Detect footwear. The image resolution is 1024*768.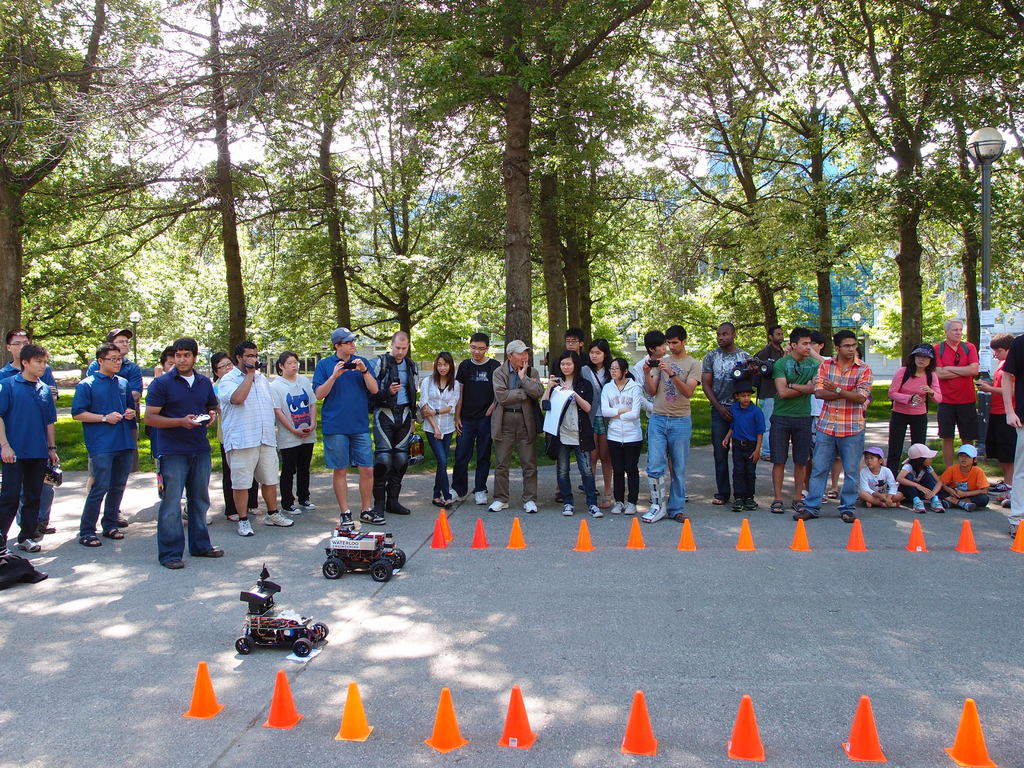
<bbox>101, 524, 120, 541</bbox>.
